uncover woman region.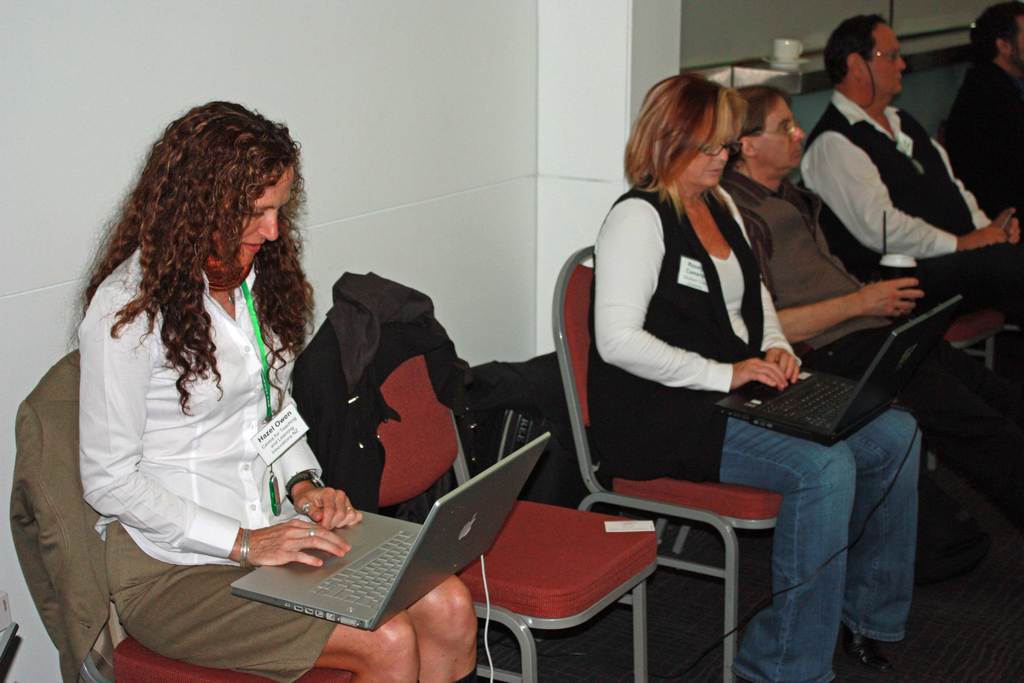
Uncovered: 67/101/471/682.
